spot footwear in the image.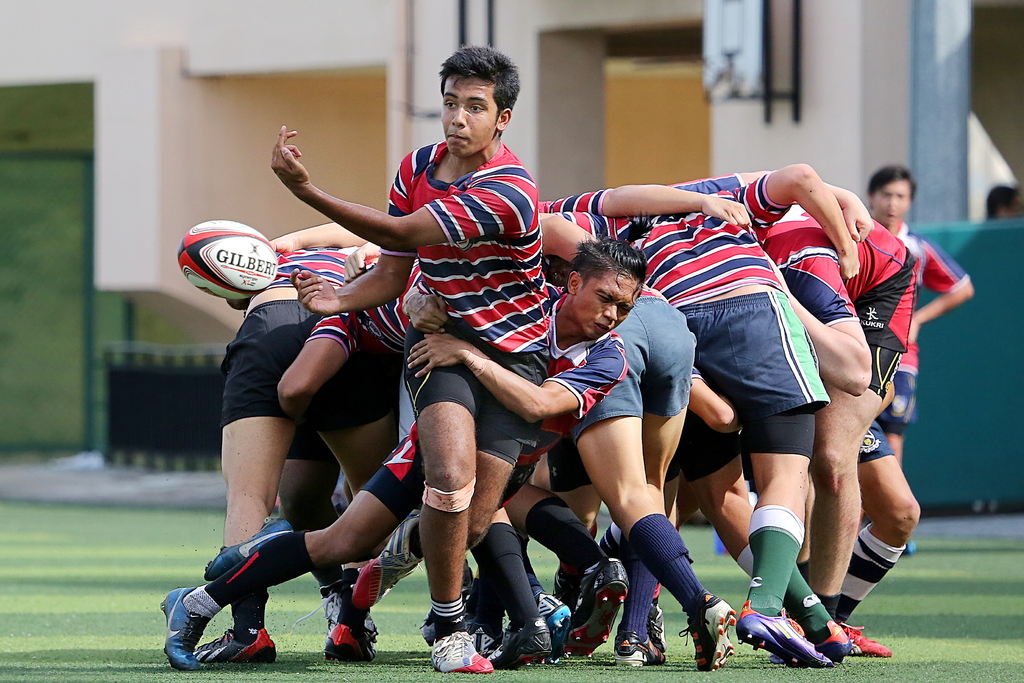
footwear found at box=[465, 611, 499, 657].
